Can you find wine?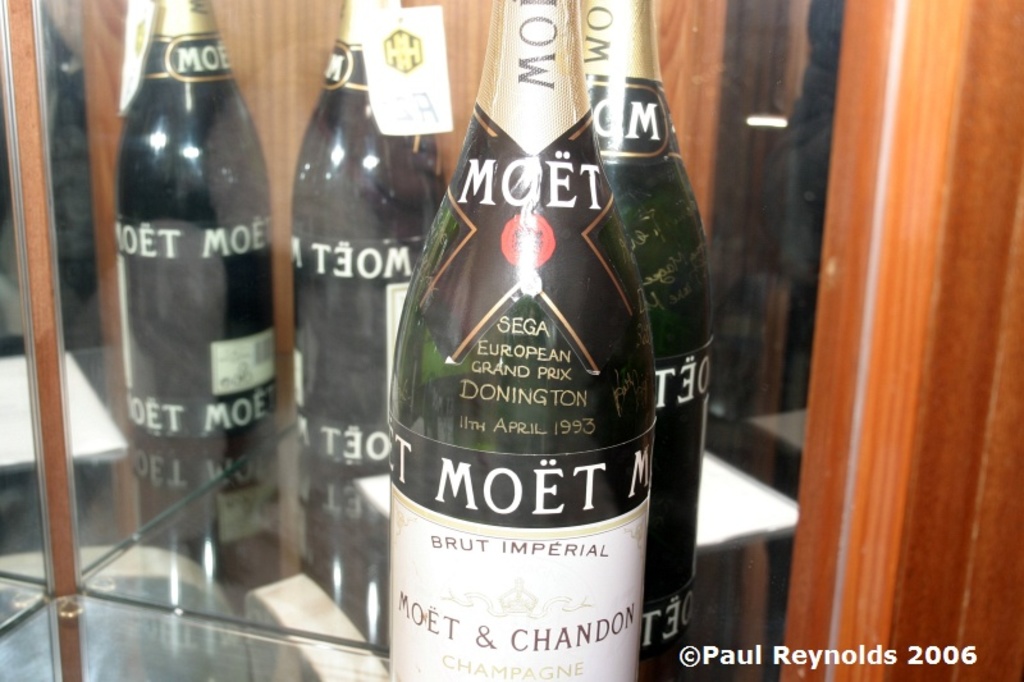
Yes, bounding box: box(289, 0, 444, 604).
